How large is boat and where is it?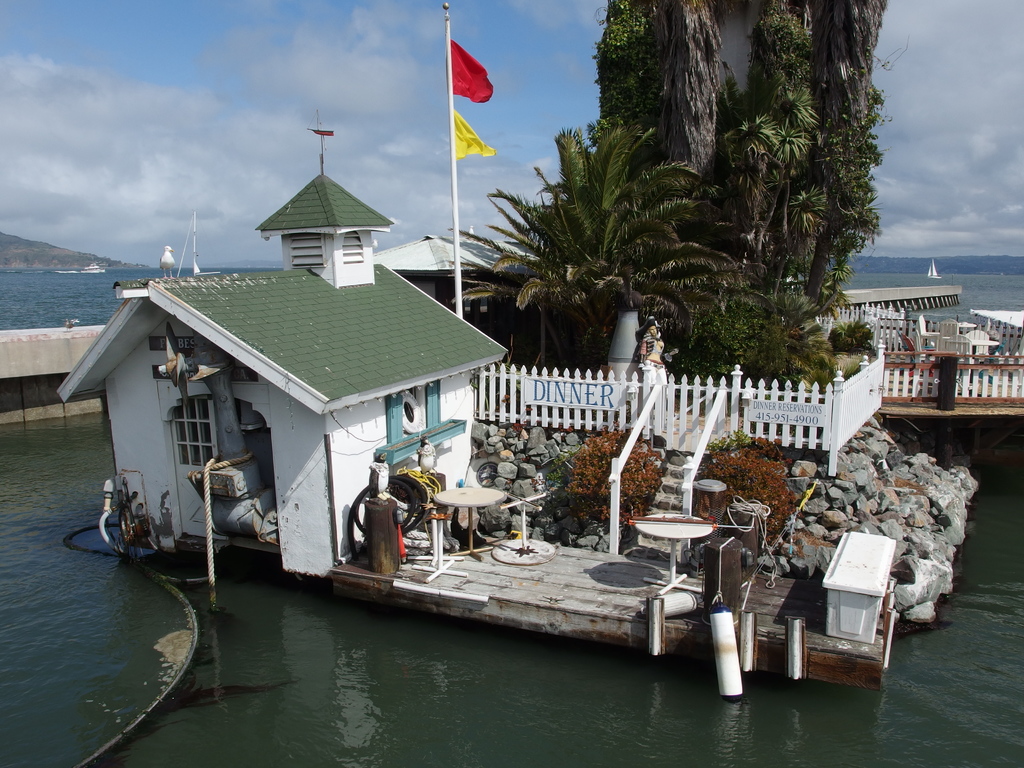
Bounding box: (927,262,948,280).
